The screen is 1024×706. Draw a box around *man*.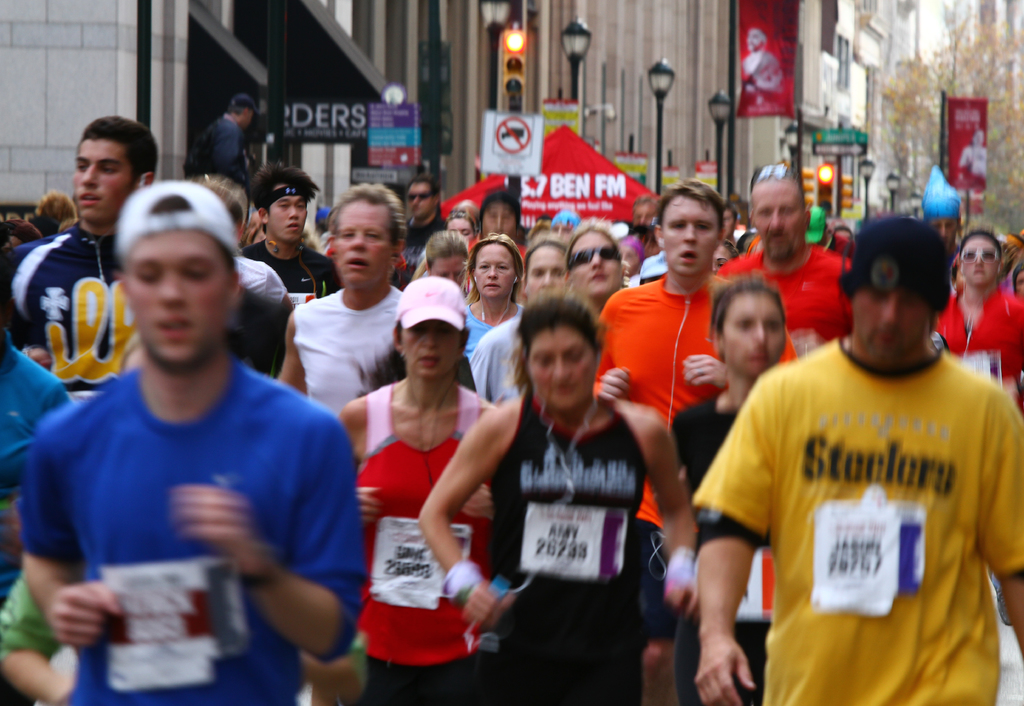
rect(237, 160, 346, 299).
